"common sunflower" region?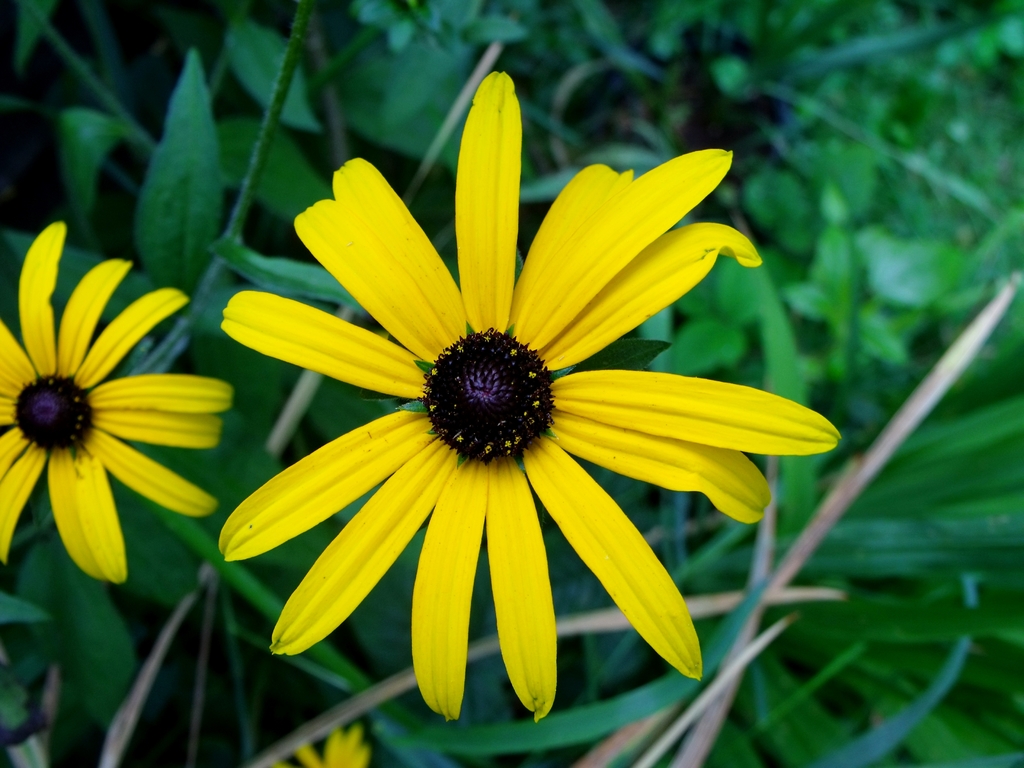
(218,65,834,729)
